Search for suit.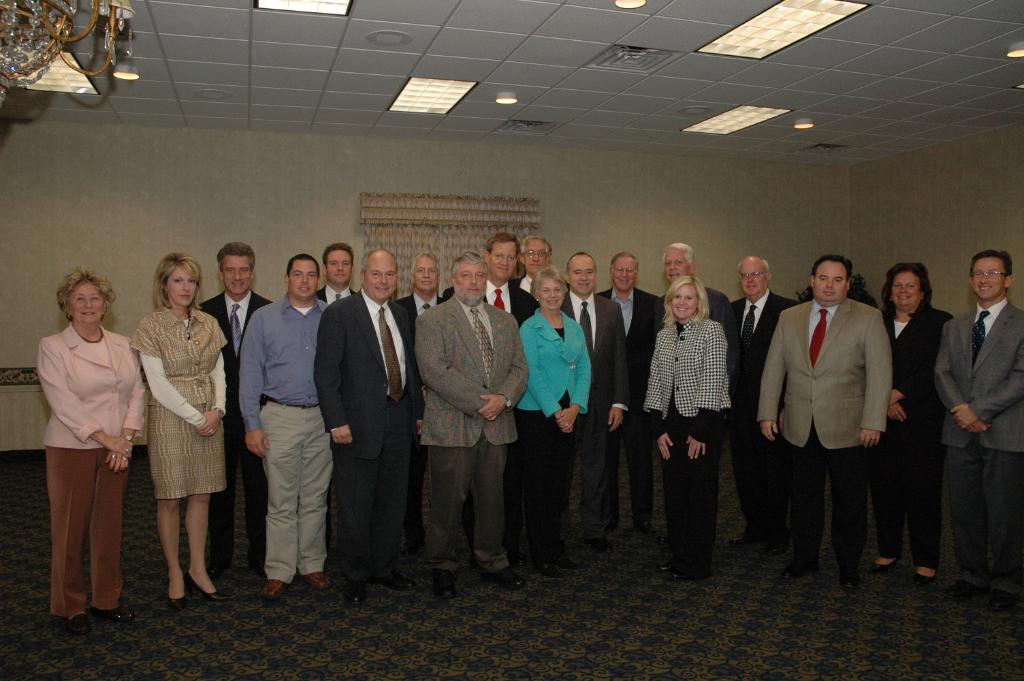
Found at [601,291,656,520].
